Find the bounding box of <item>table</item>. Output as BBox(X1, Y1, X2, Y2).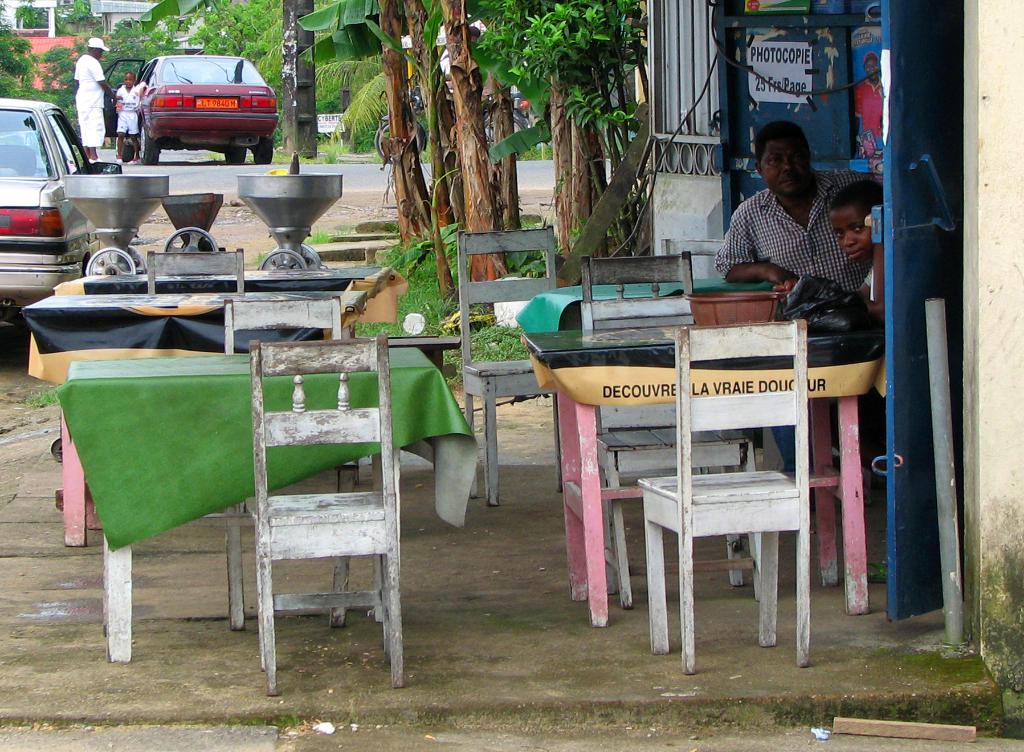
BBox(90, 336, 469, 669).
